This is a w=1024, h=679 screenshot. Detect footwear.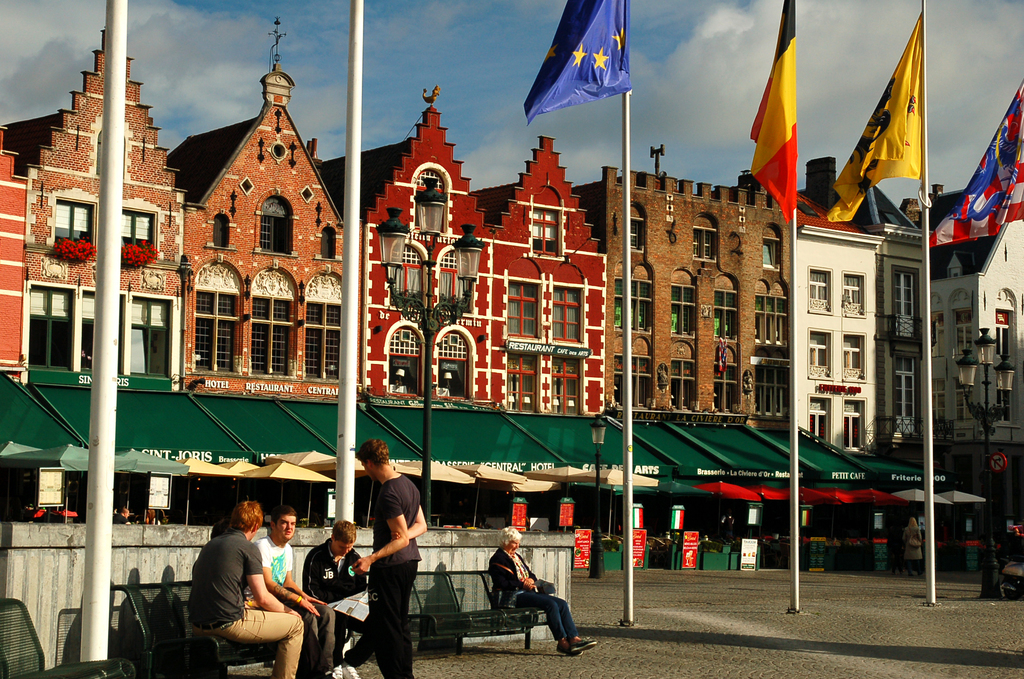
908/571/915/575.
